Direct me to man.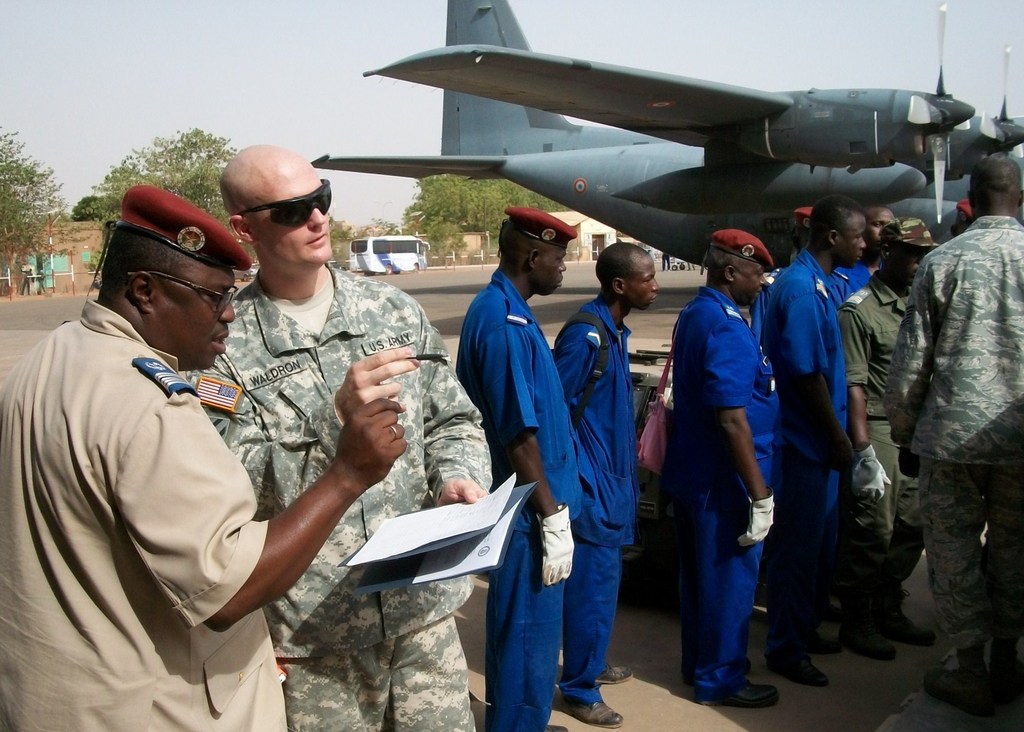
Direction: pyautogui.locateOnScreen(176, 140, 488, 731).
